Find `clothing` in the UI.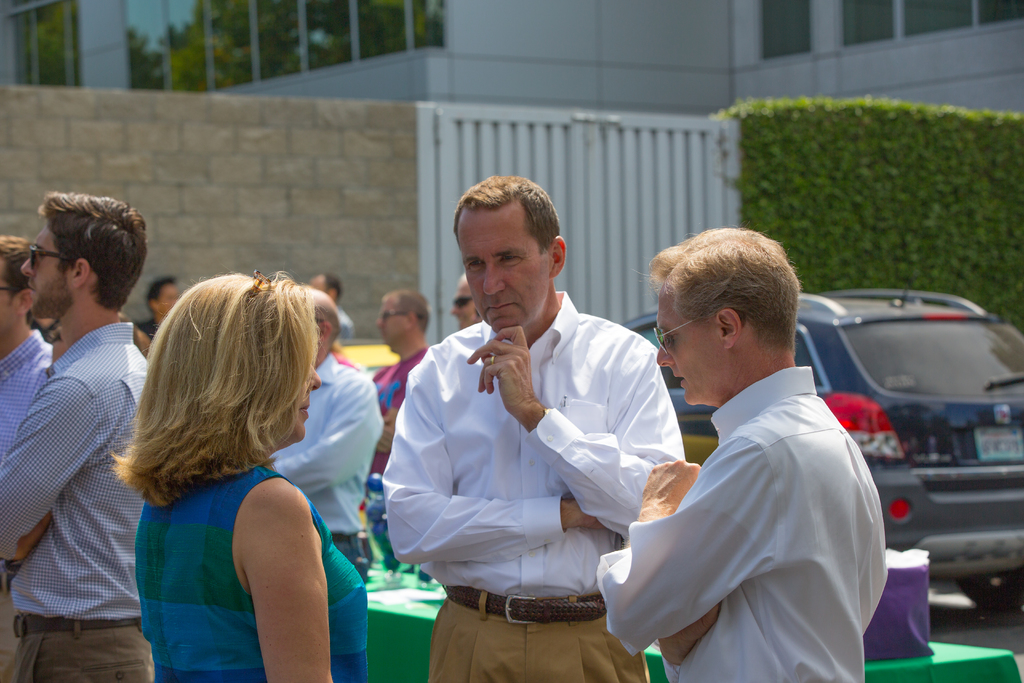
UI element at (127,456,373,682).
